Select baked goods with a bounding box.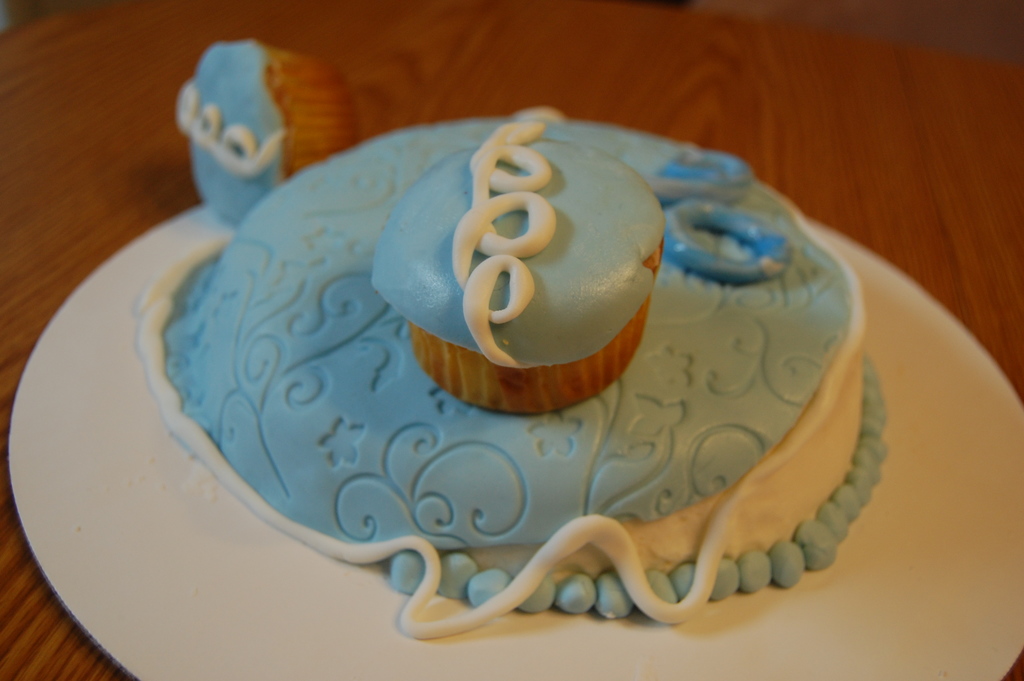
<box>177,33,360,224</box>.
